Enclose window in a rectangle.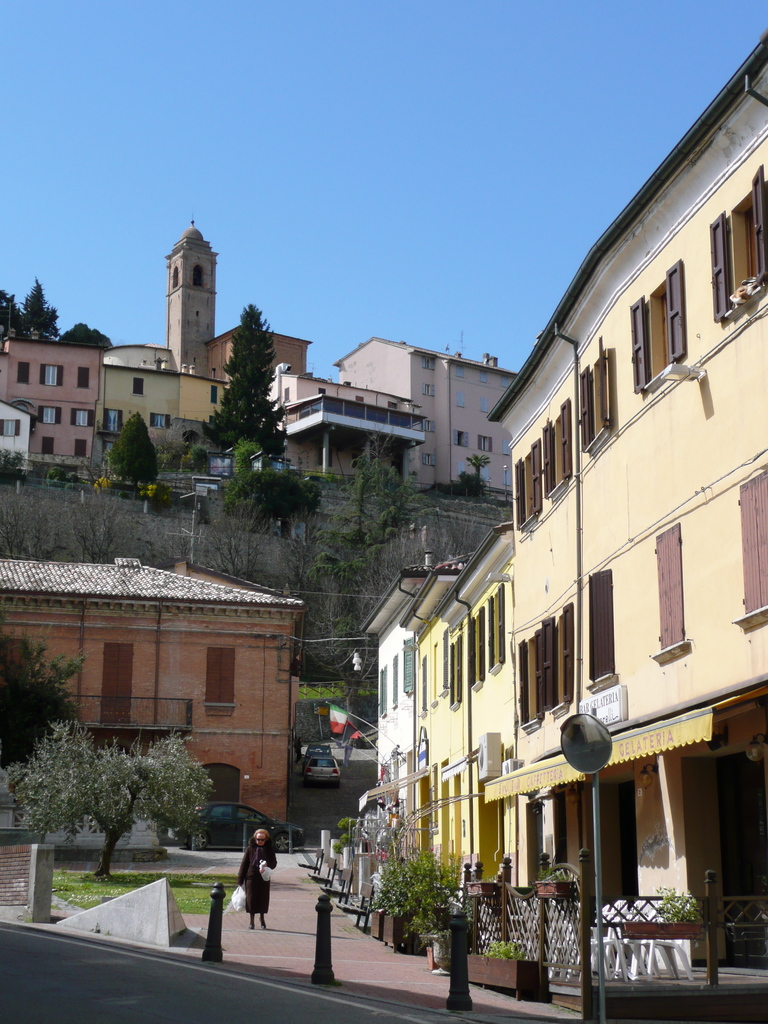
<region>74, 438, 86, 460</region>.
